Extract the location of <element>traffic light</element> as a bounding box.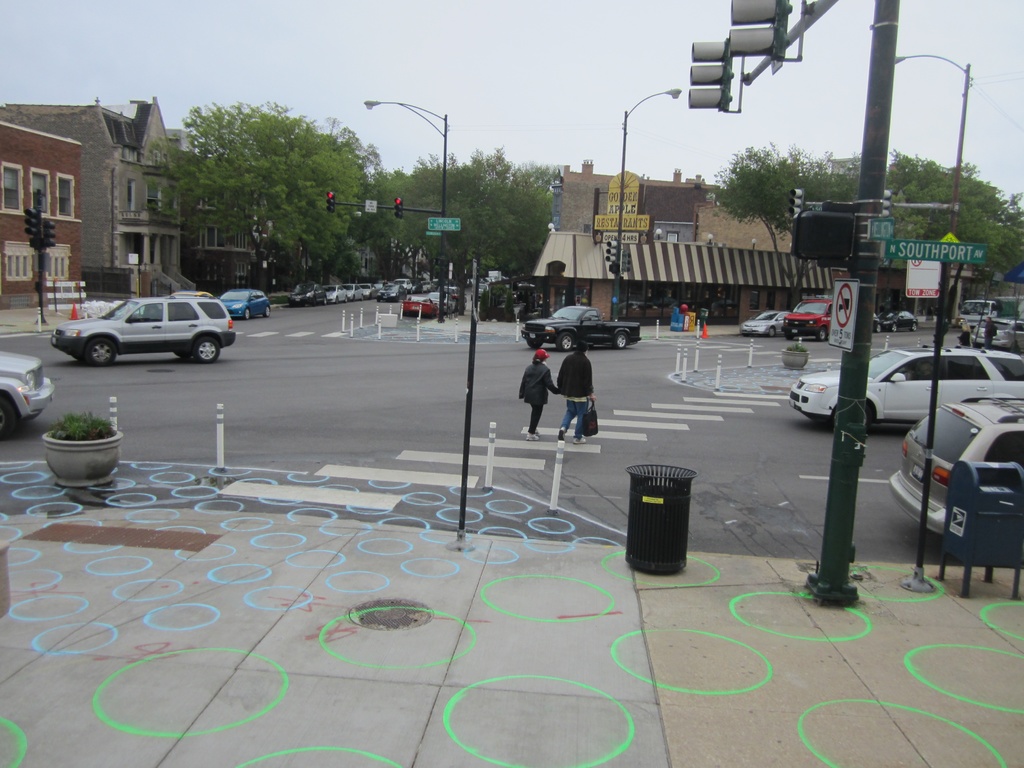
rect(326, 191, 335, 213).
